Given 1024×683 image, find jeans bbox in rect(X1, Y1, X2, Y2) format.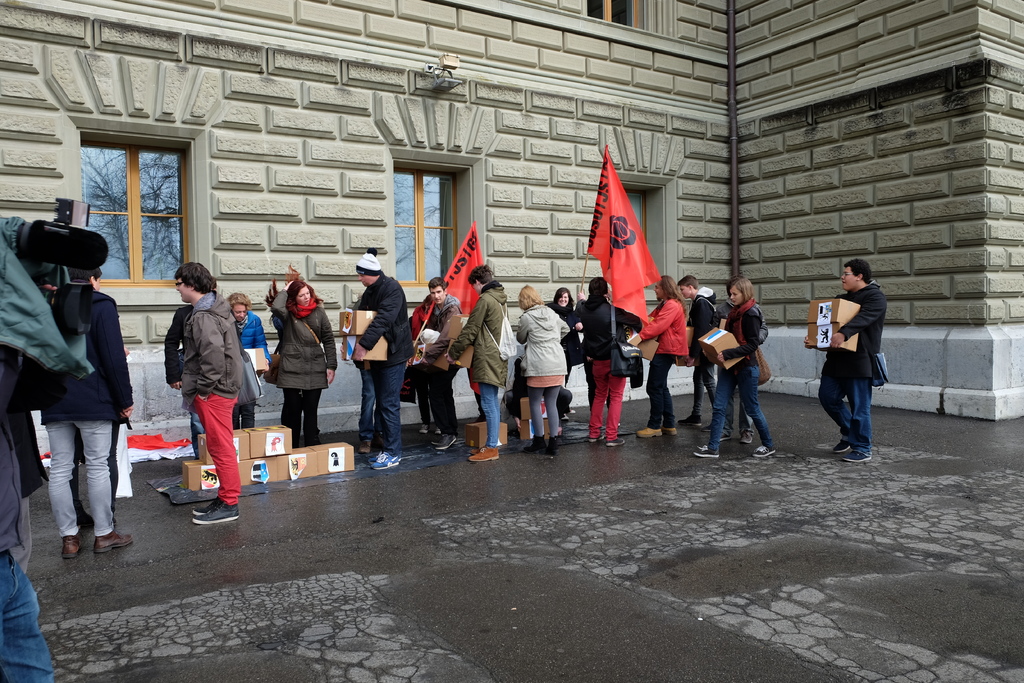
rect(710, 365, 775, 452).
